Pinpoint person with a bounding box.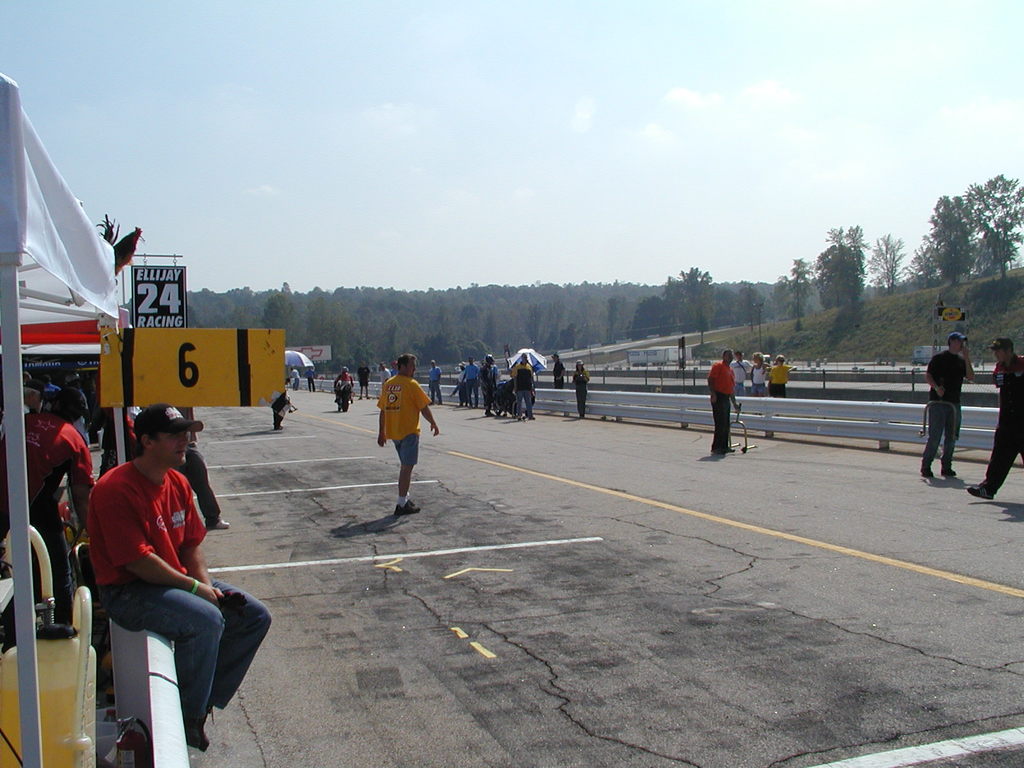
380, 365, 387, 386.
